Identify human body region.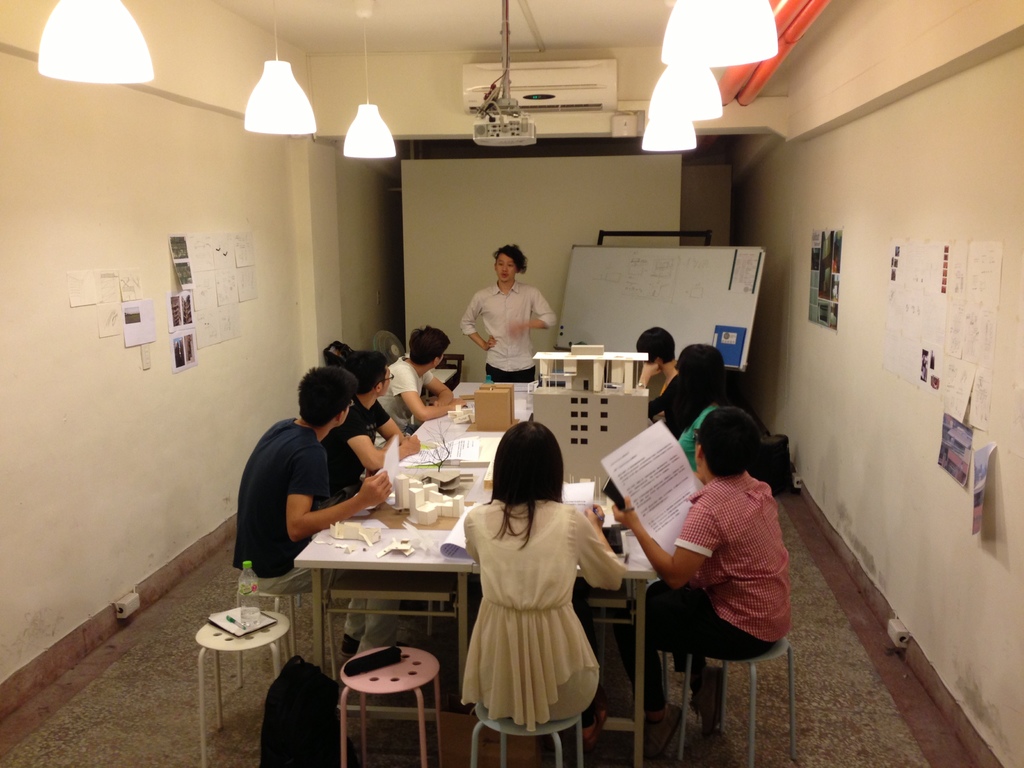
Region: 634,328,677,423.
